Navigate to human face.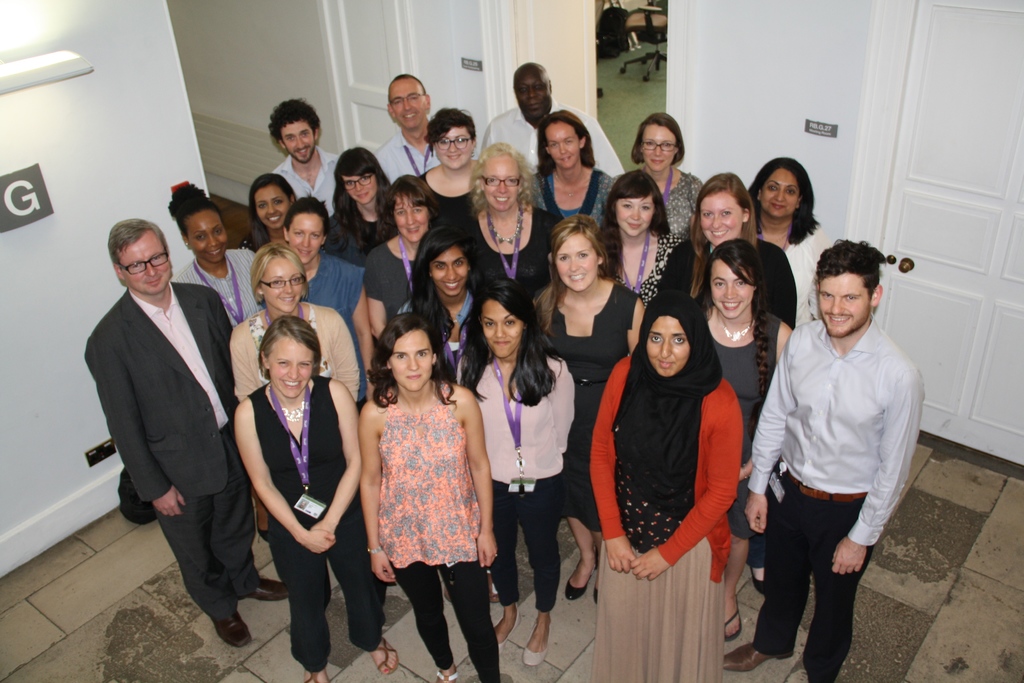
Navigation target: [761, 168, 801, 217].
